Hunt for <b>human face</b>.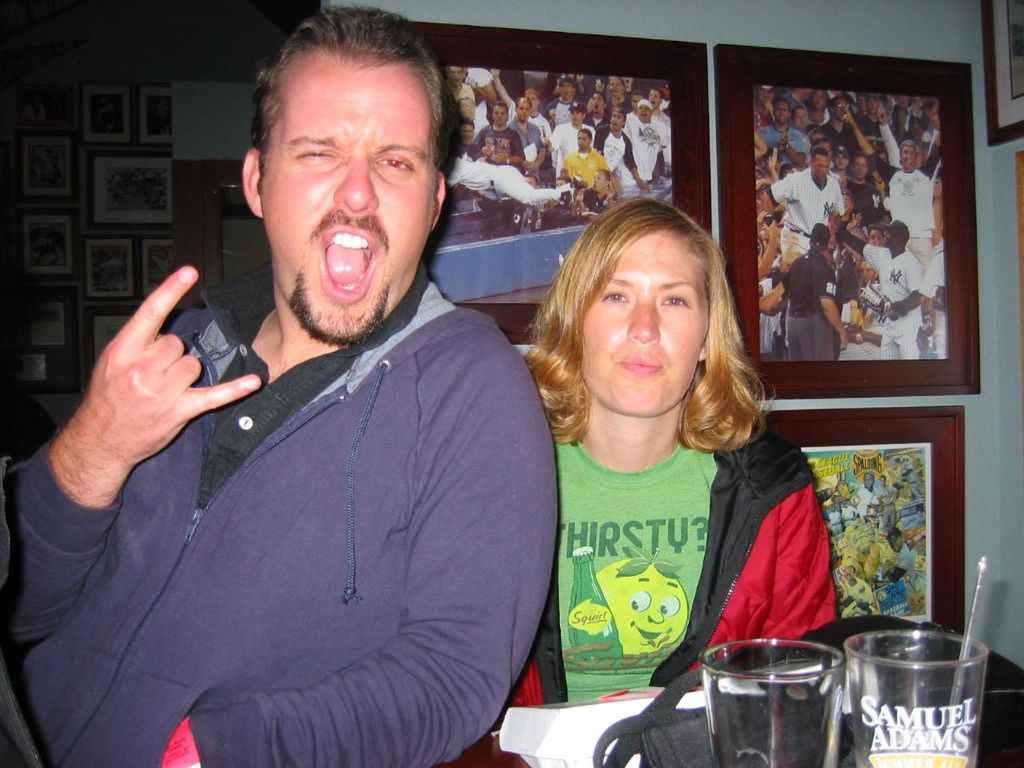
Hunted down at (x1=555, y1=179, x2=570, y2=189).
